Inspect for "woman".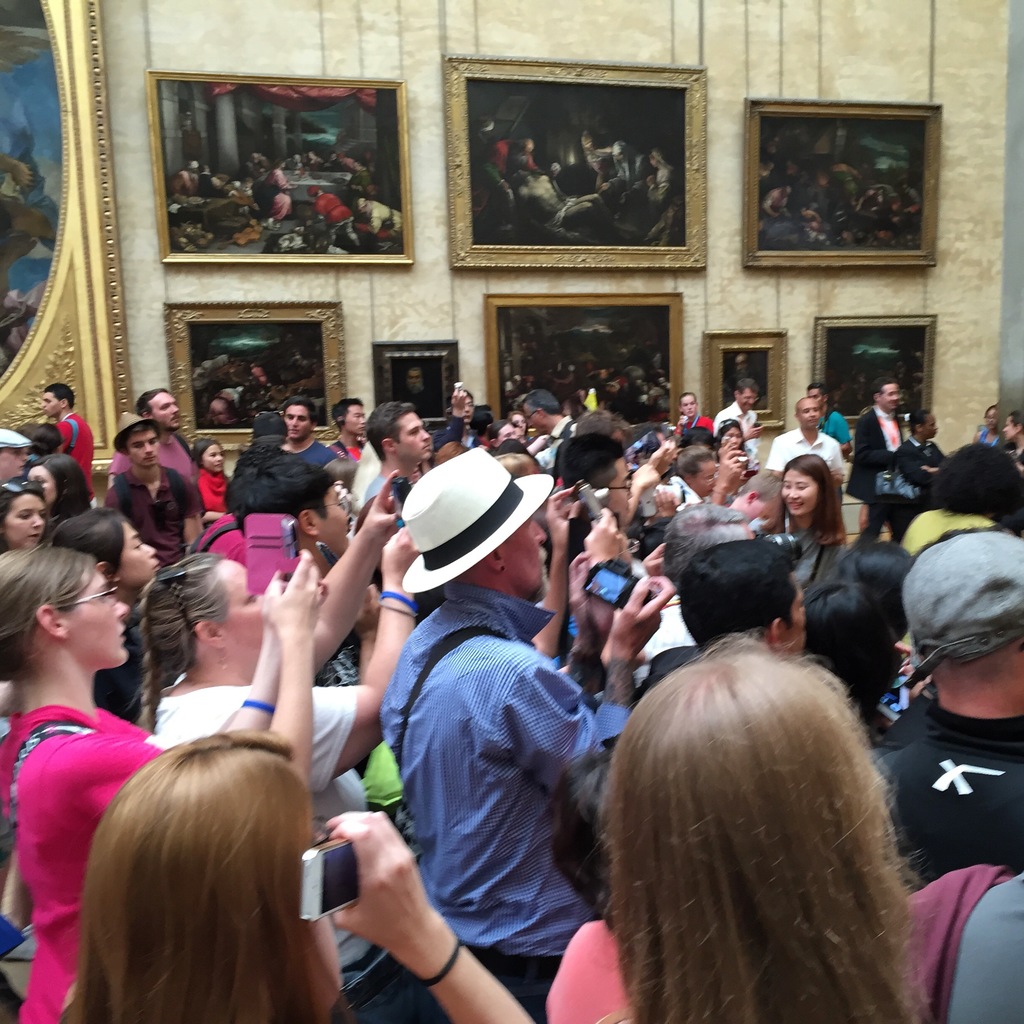
Inspection: crop(751, 452, 849, 588).
